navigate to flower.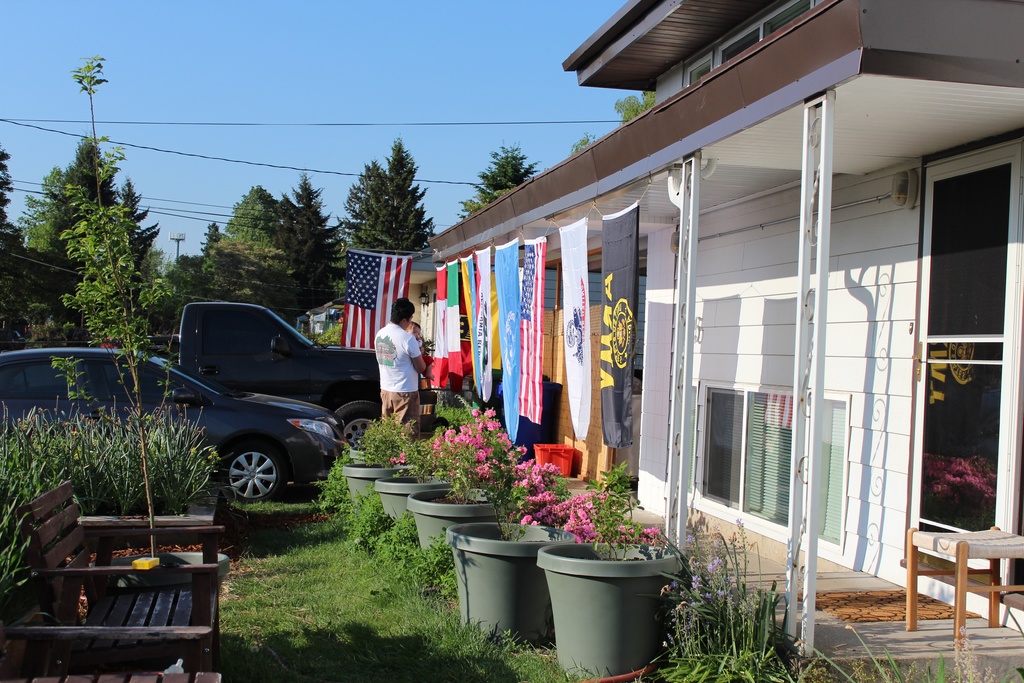
Navigation target: [left=438, top=400, right=551, bottom=514].
